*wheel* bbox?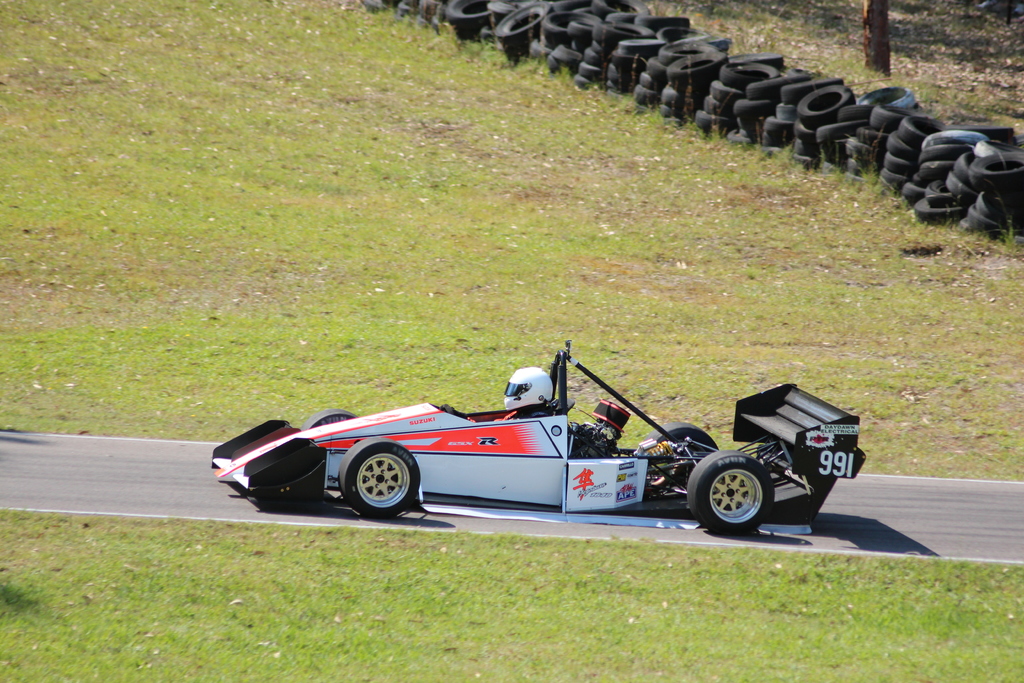
709, 81, 740, 114
